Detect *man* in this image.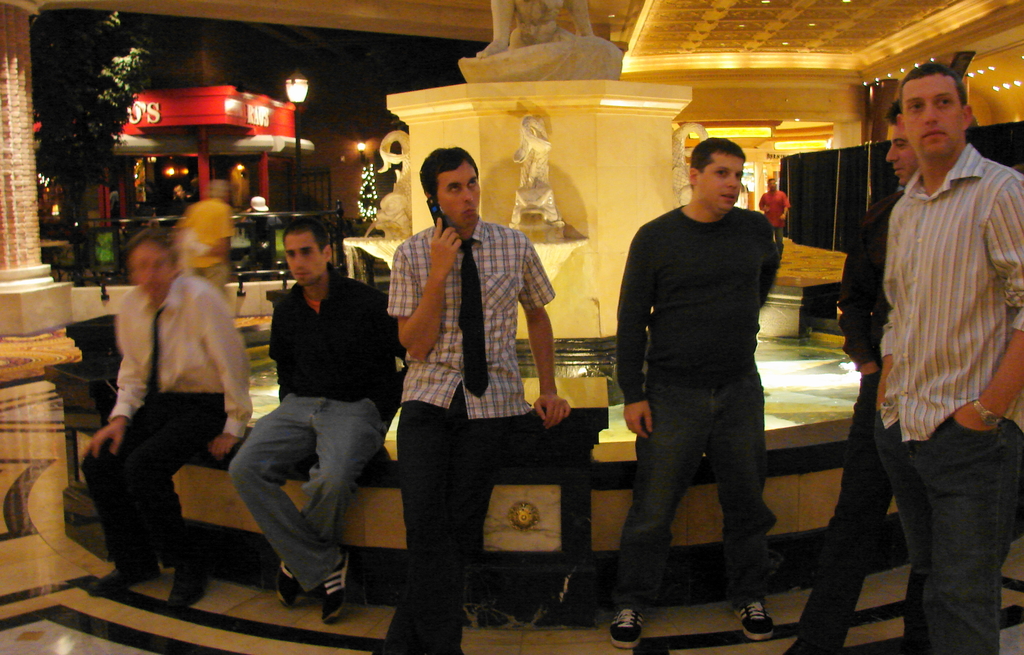
Detection: pyautogui.locateOnScreen(84, 156, 264, 621).
